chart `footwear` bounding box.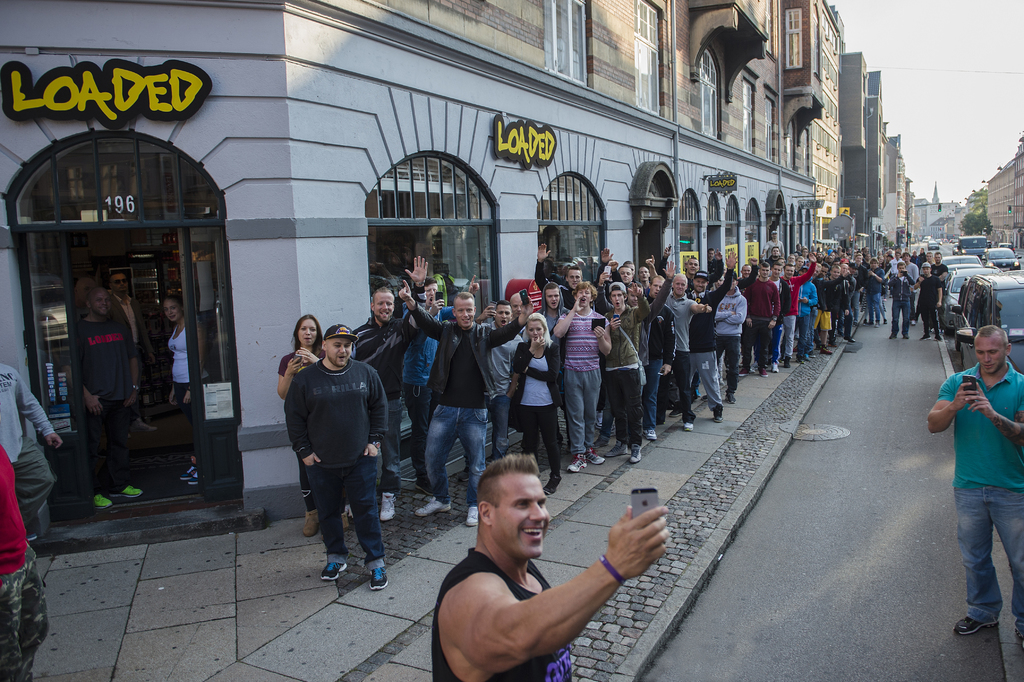
Charted: Rect(643, 421, 659, 442).
